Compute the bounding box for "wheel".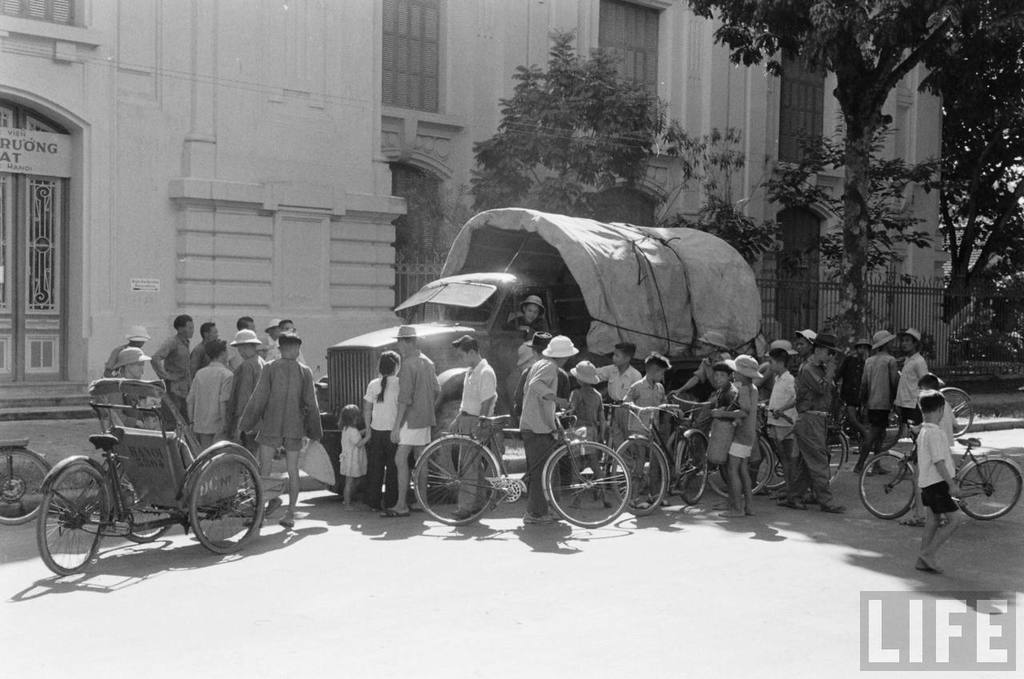
(662, 420, 715, 509).
